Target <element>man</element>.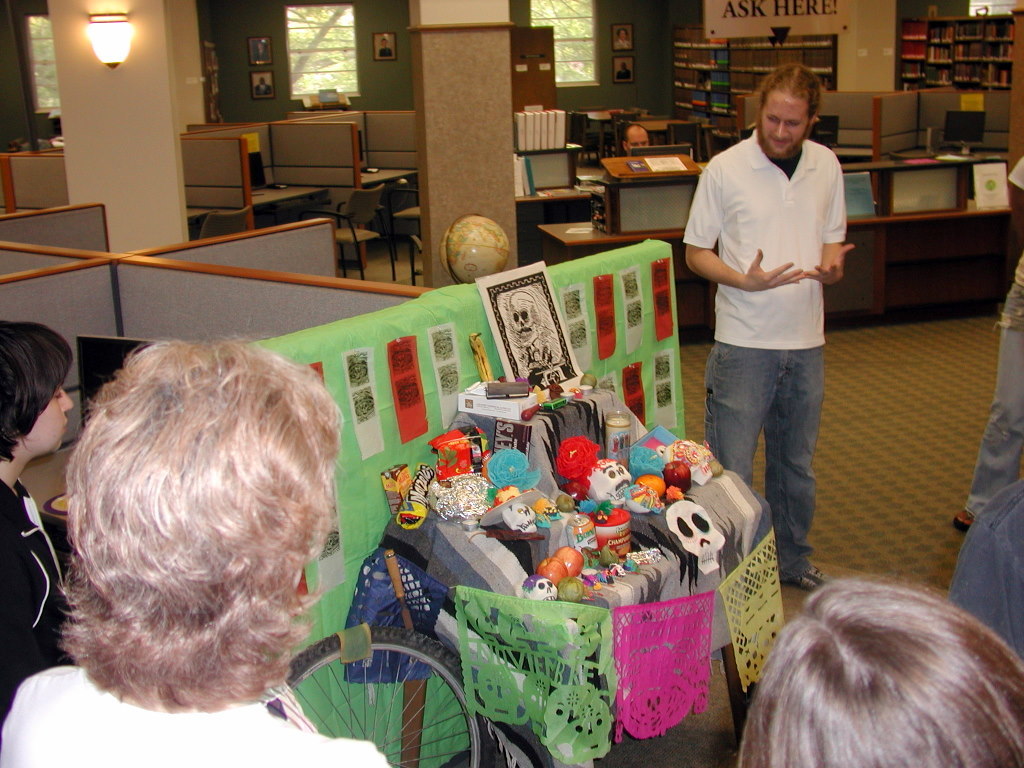
Target region: <bbox>623, 123, 647, 159</bbox>.
